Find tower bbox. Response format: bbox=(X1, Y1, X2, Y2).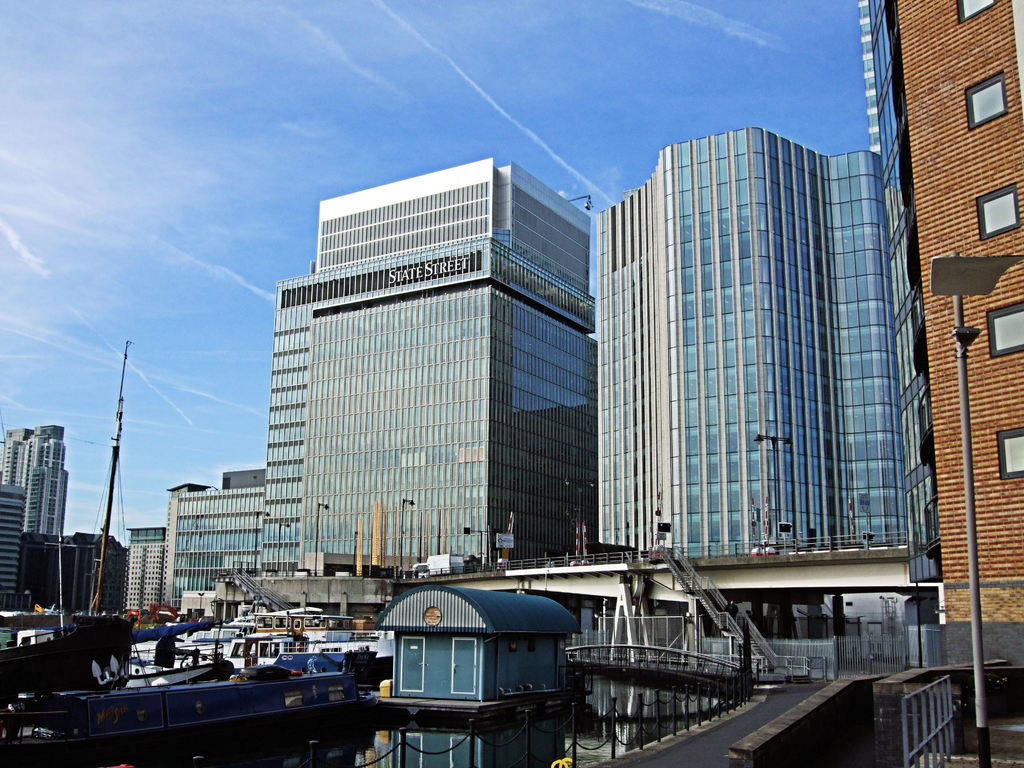
bbox=(3, 487, 19, 601).
